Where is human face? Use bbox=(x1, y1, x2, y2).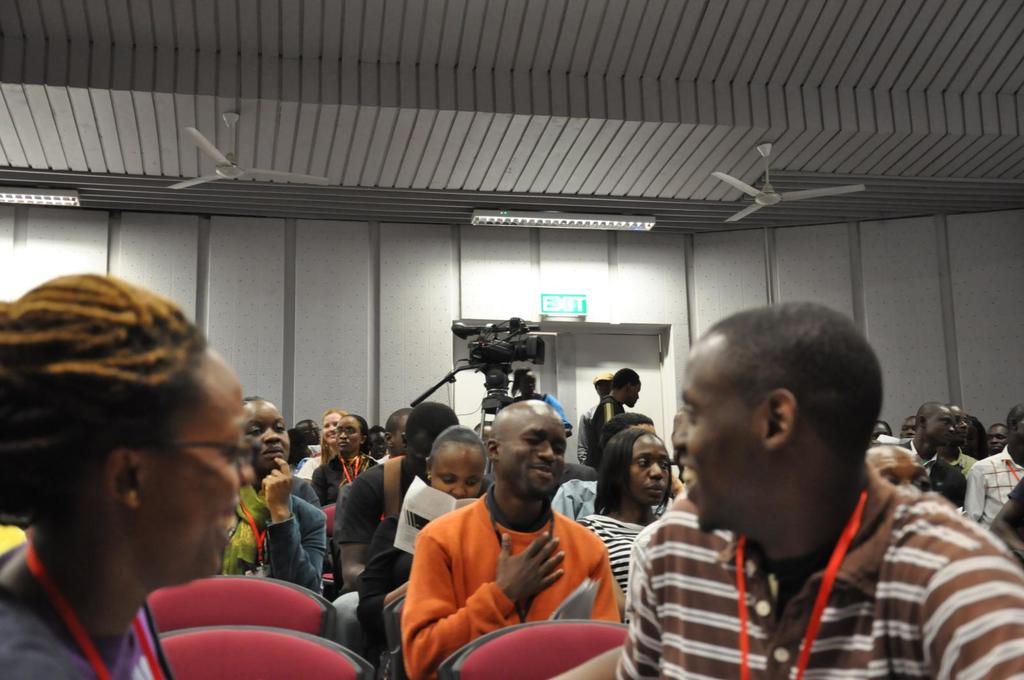
bbox=(244, 404, 291, 468).
